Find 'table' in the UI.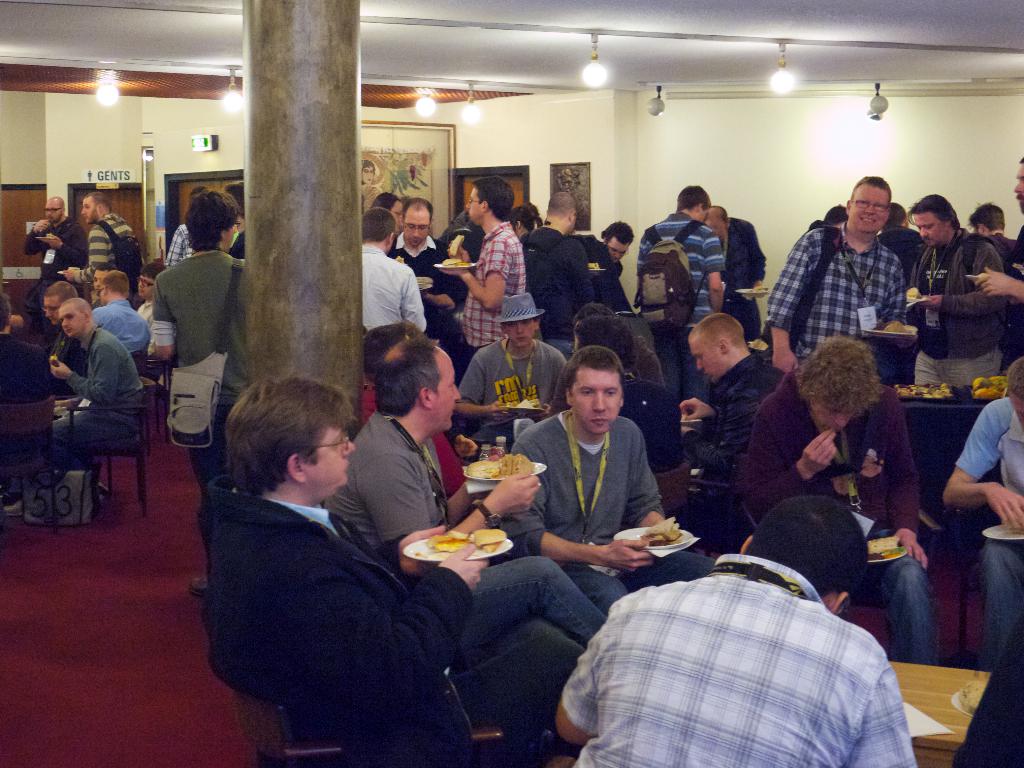
UI element at (x1=889, y1=659, x2=993, y2=767).
